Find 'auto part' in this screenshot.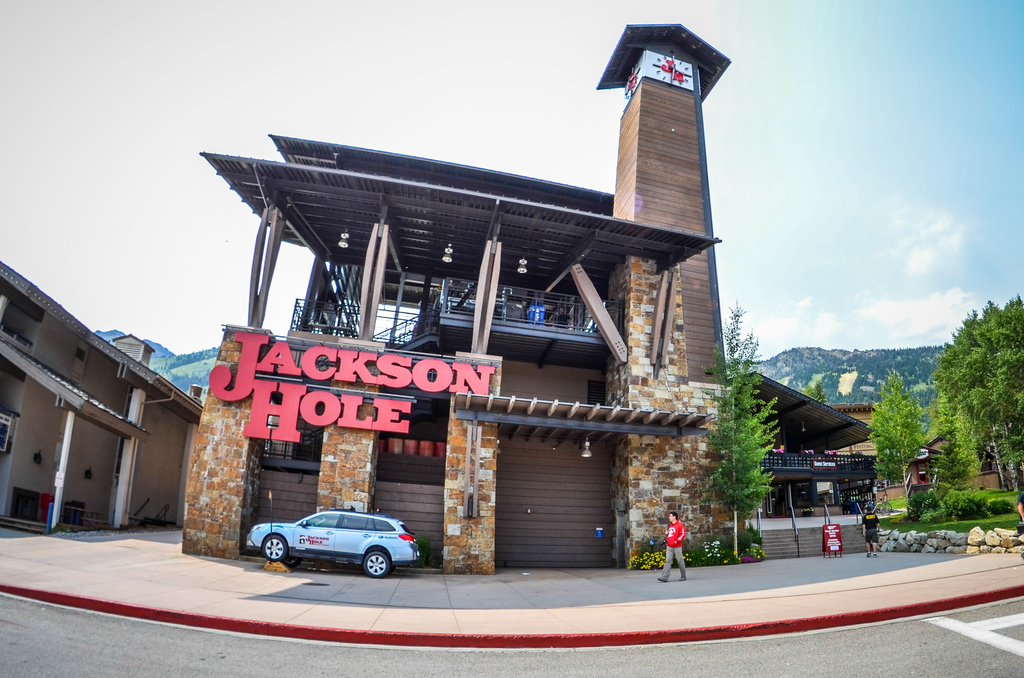
The bounding box for 'auto part' is Rect(359, 552, 393, 583).
